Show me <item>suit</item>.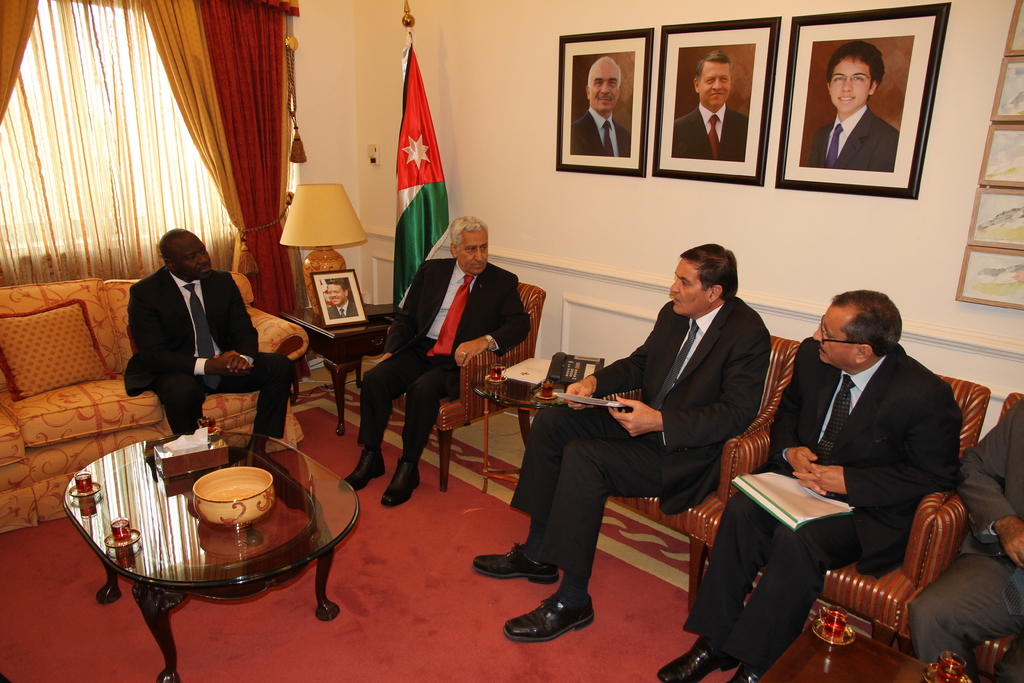
<item>suit</item> is here: crop(511, 297, 773, 573).
